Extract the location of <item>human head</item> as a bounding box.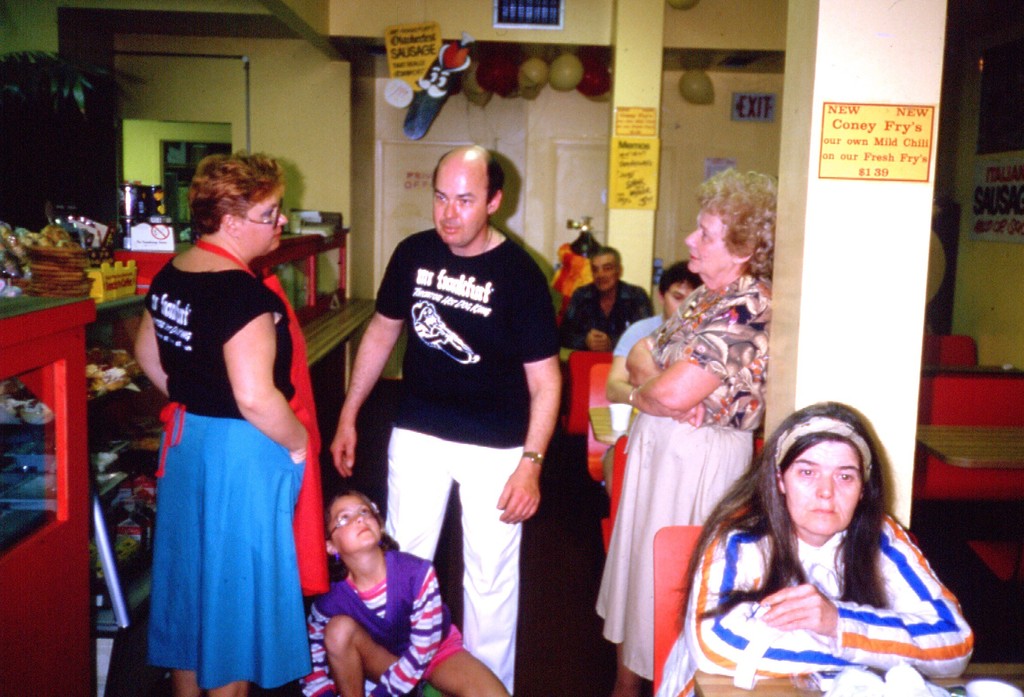
x1=659, y1=262, x2=703, y2=316.
